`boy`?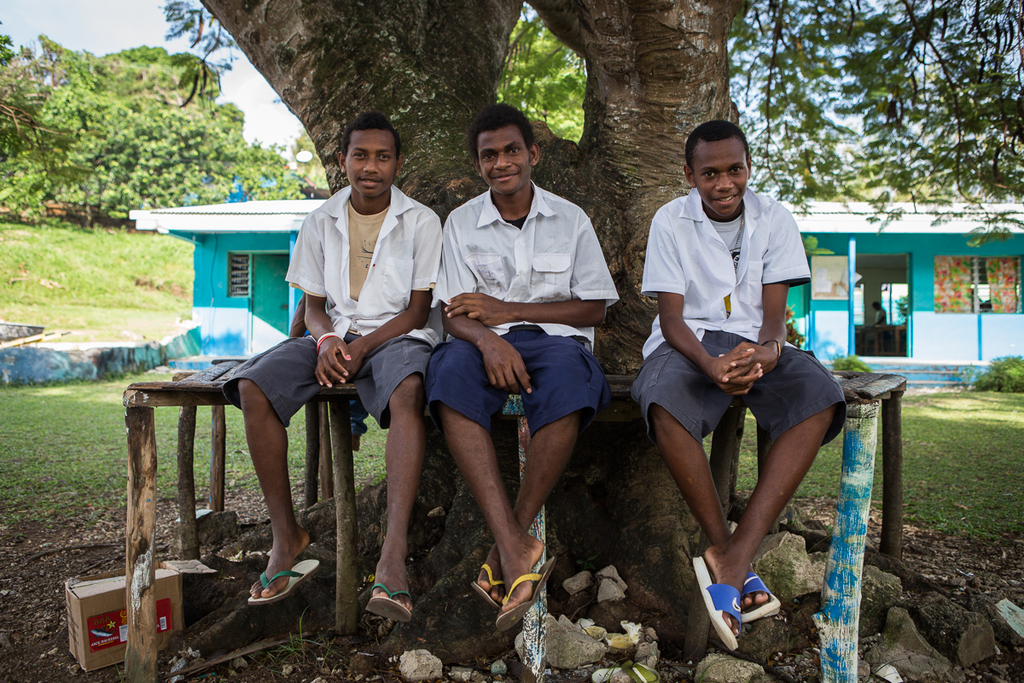
l=635, t=113, r=850, b=652
